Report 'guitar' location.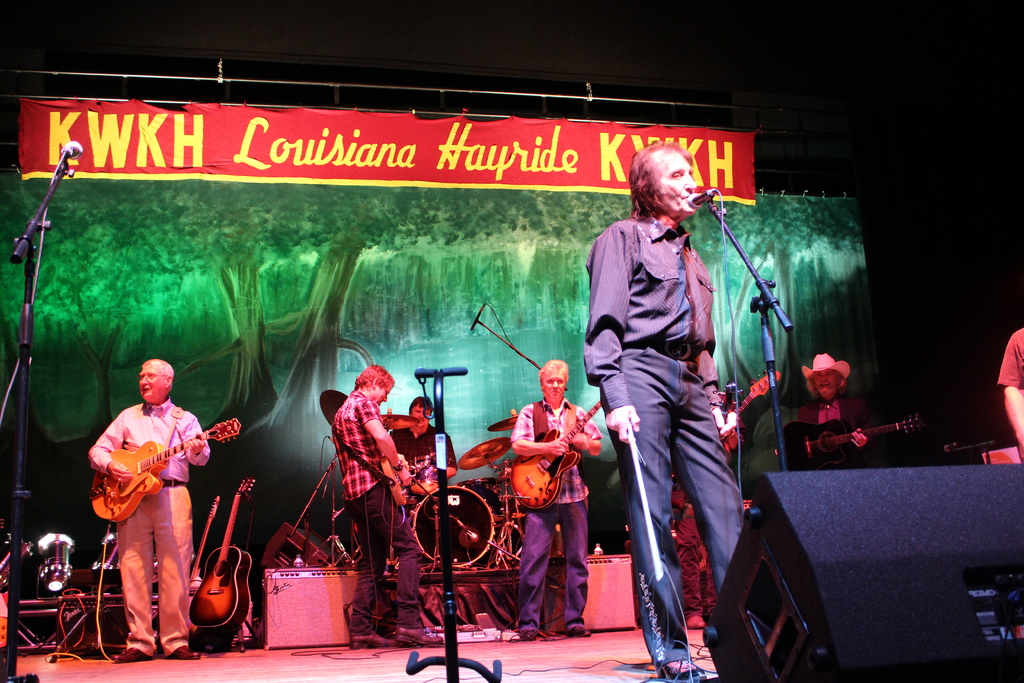
Report: (x1=372, y1=438, x2=424, y2=504).
